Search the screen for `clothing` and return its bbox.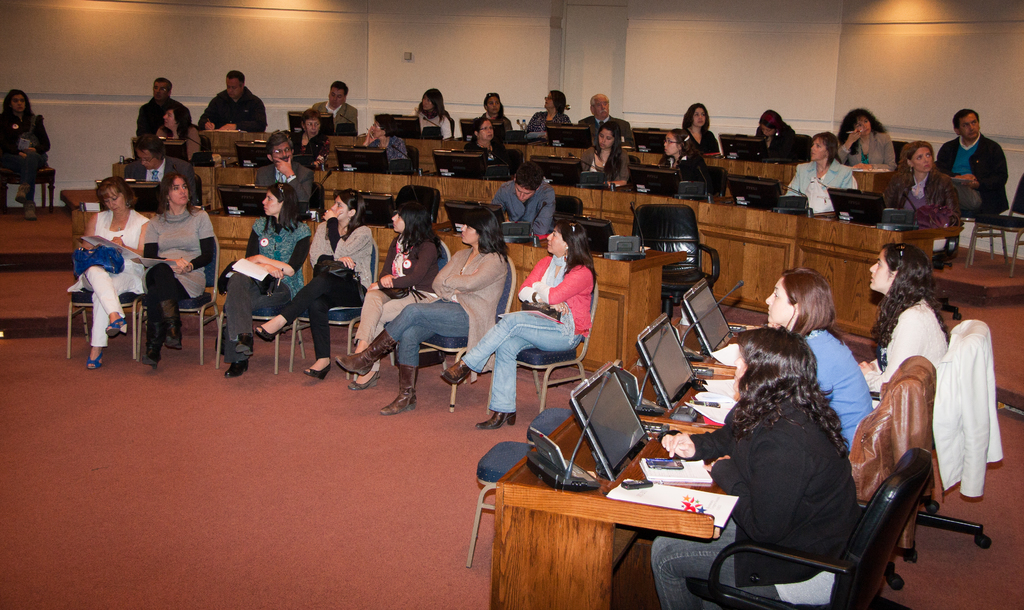
Found: <region>834, 129, 896, 166</region>.
